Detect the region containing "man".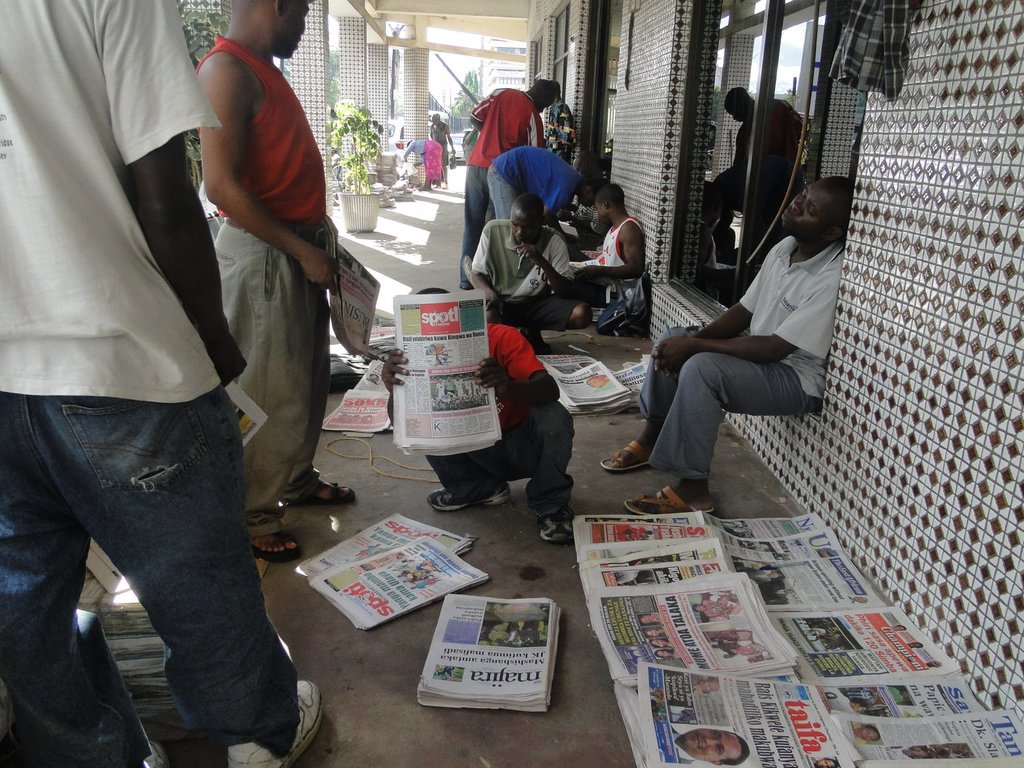
{"left": 461, "top": 189, "right": 593, "bottom": 343}.
